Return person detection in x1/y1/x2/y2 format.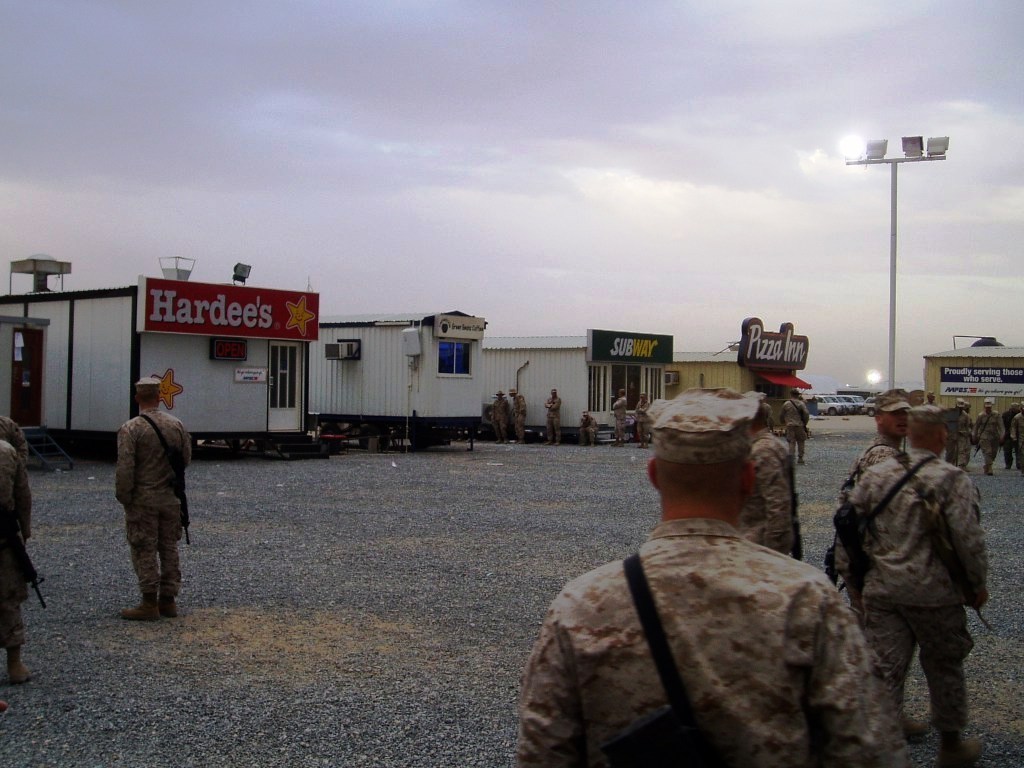
0/441/31/686.
